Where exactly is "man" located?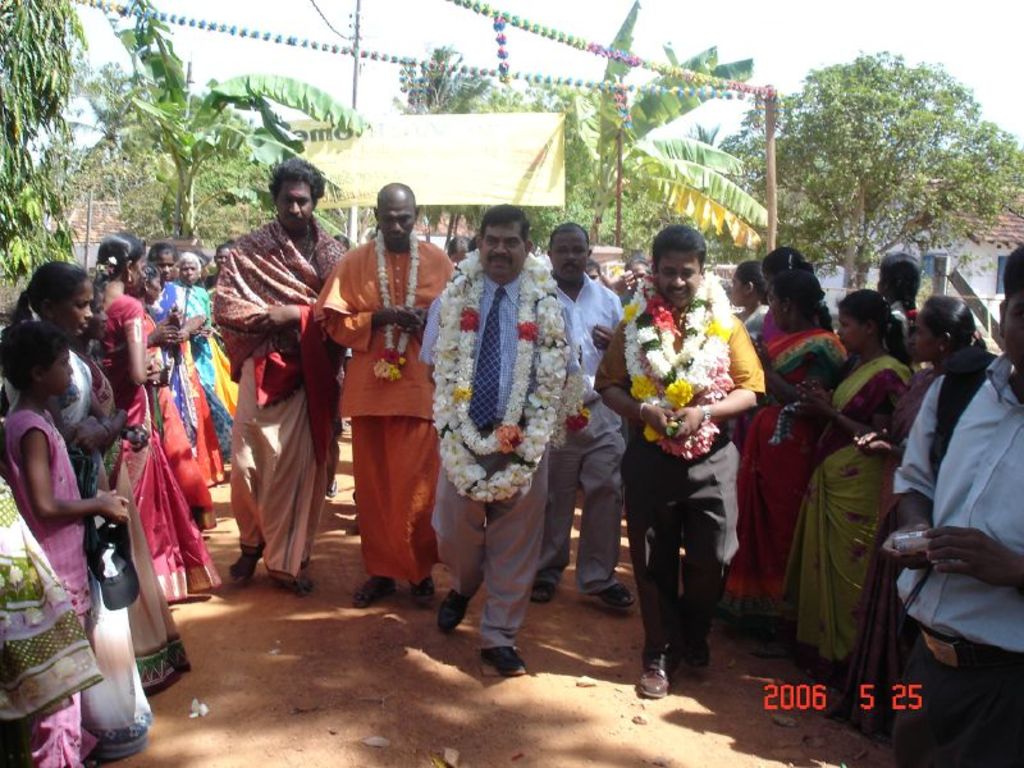
Its bounding box is x1=312, y1=174, x2=440, y2=614.
